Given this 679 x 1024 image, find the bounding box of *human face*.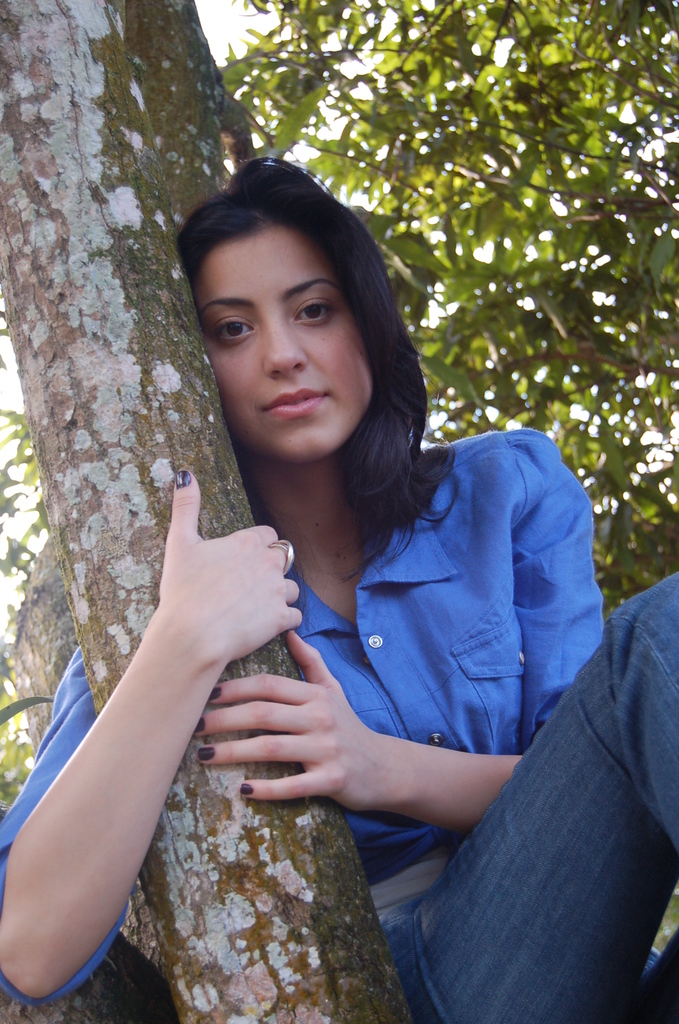
crop(195, 225, 377, 466).
